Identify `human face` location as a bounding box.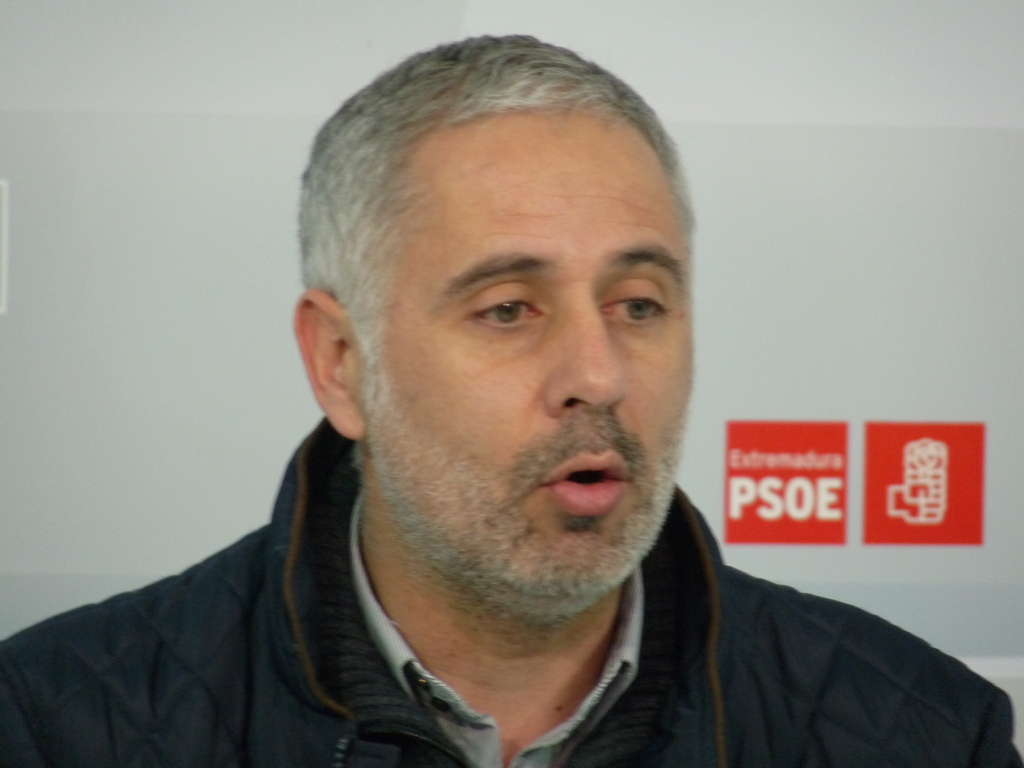
[377,114,697,577].
